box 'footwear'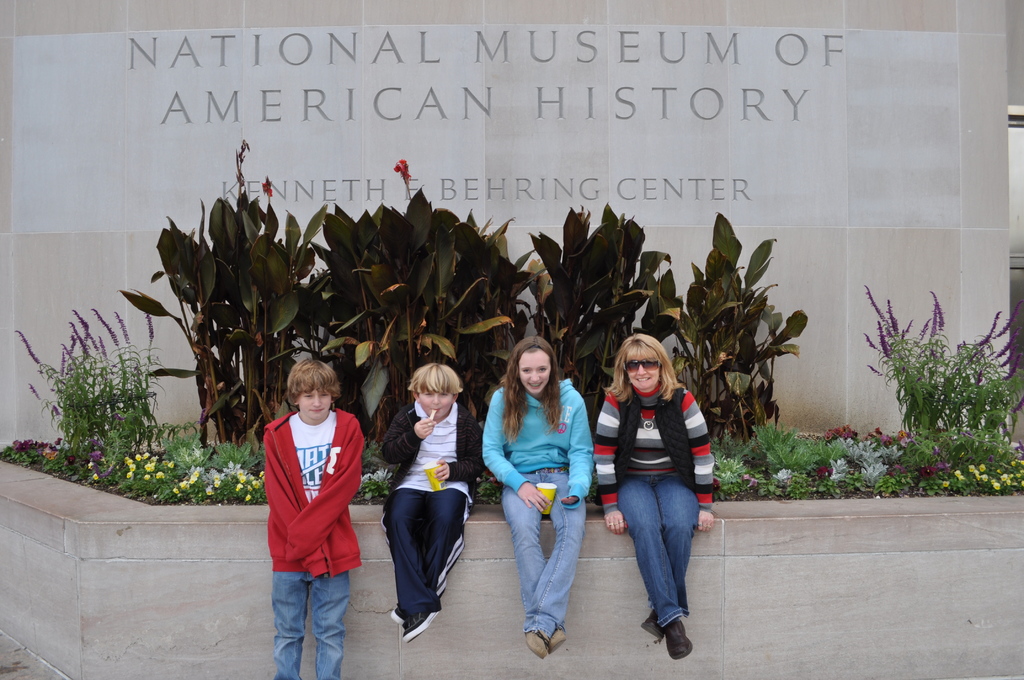
x1=404 y1=610 x2=438 y2=642
